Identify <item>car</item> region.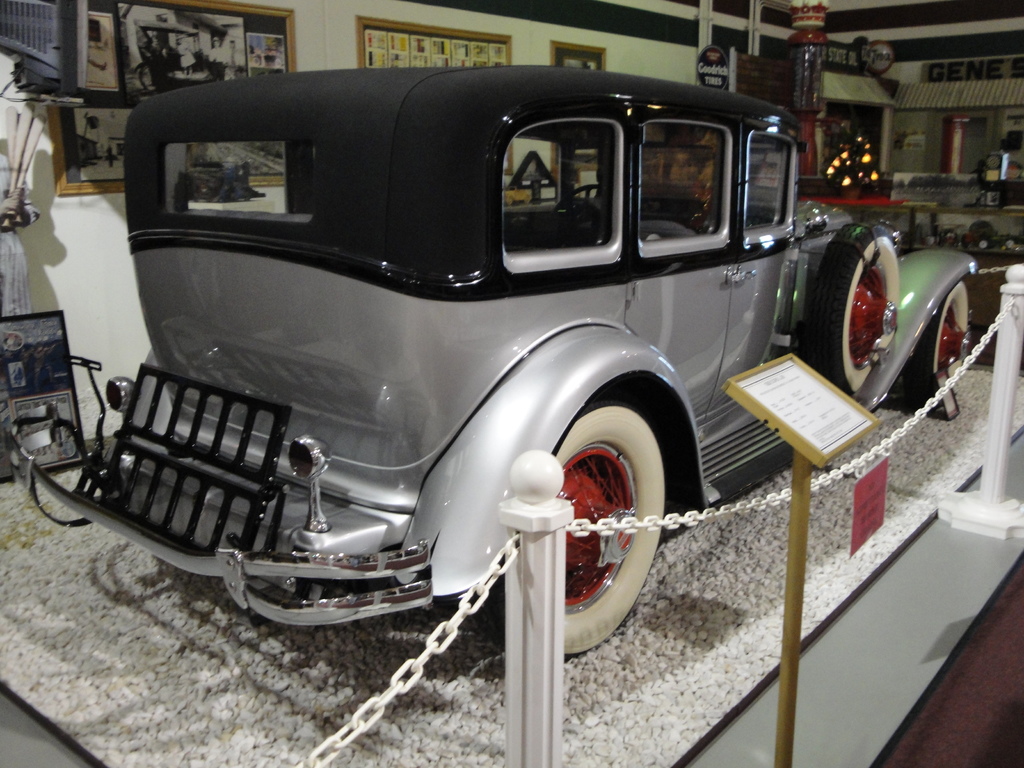
Region: bbox=(4, 64, 979, 666).
